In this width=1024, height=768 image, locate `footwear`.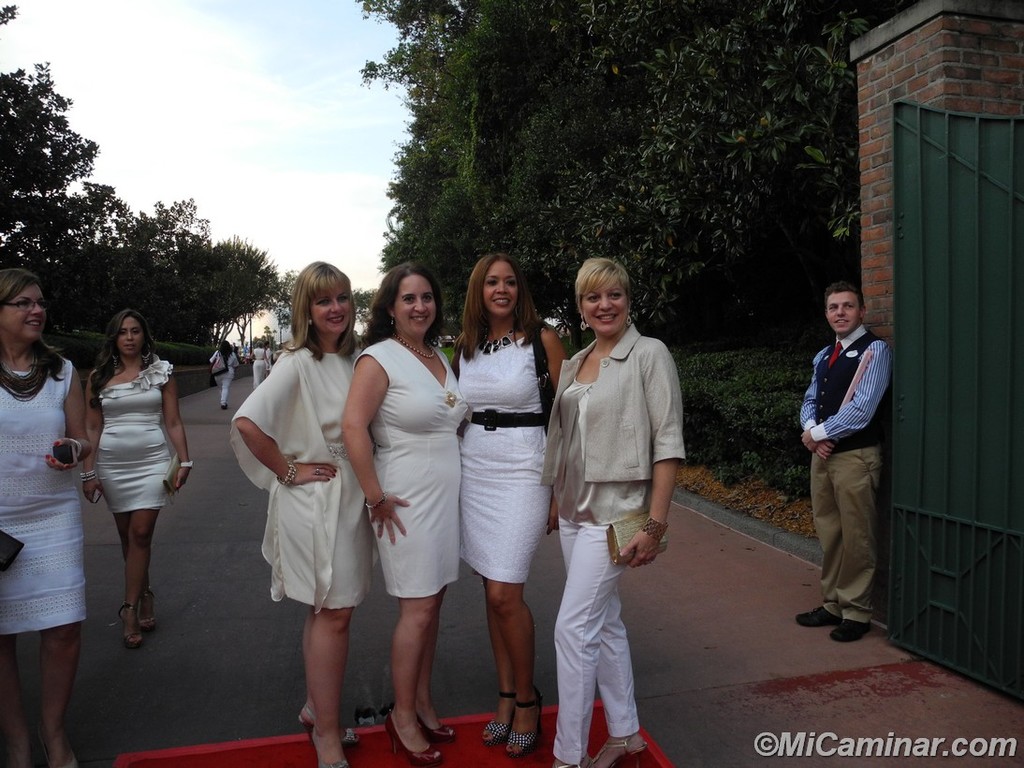
Bounding box: pyautogui.locateOnScreen(549, 750, 591, 767).
